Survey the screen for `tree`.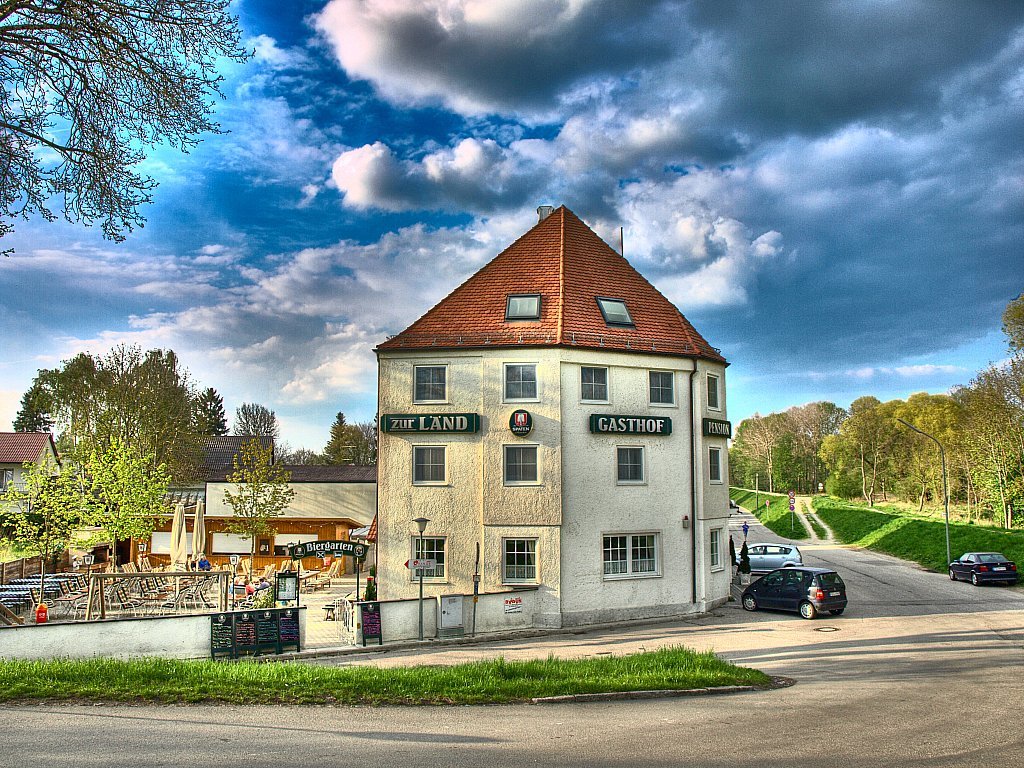
Survey found: 322, 410, 385, 467.
